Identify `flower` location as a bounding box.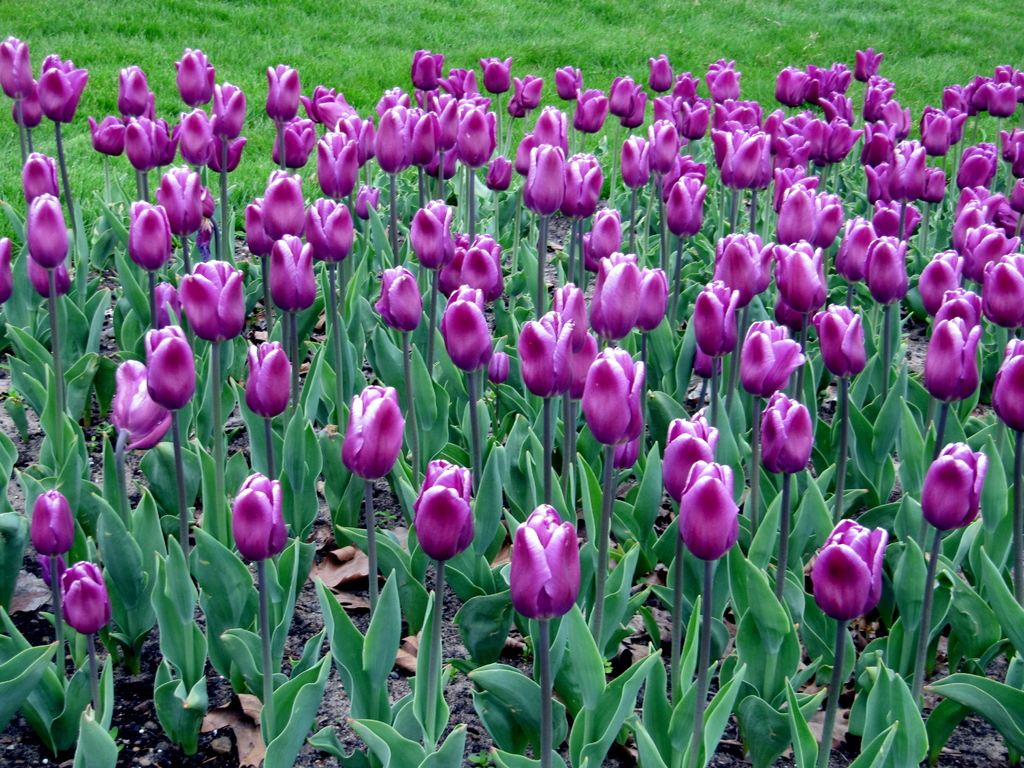
976 253 1023 332.
